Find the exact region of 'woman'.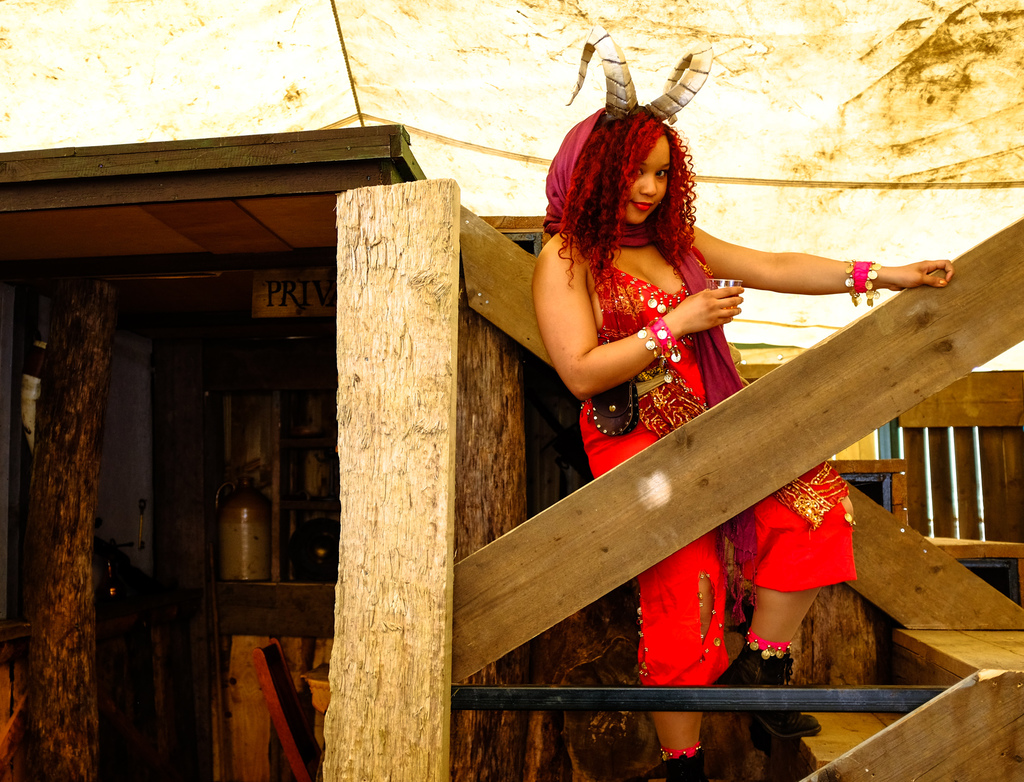
Exact region: BBox(531, 29, 956, 781).
